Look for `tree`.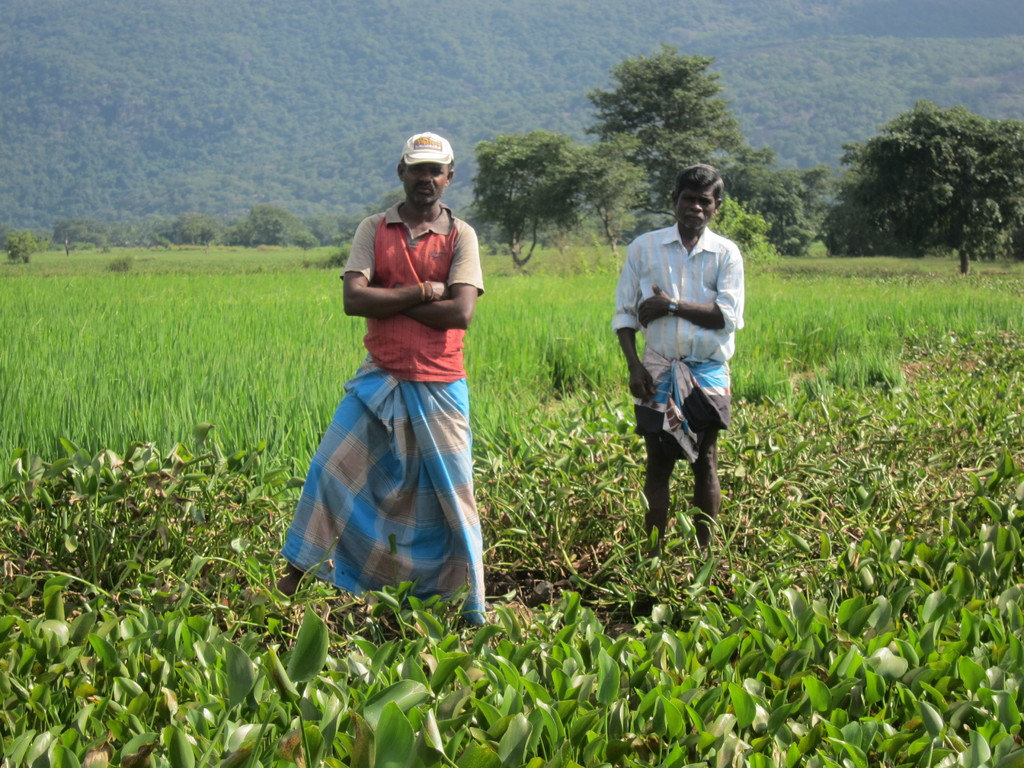
Found: [827,84,1011,262].
